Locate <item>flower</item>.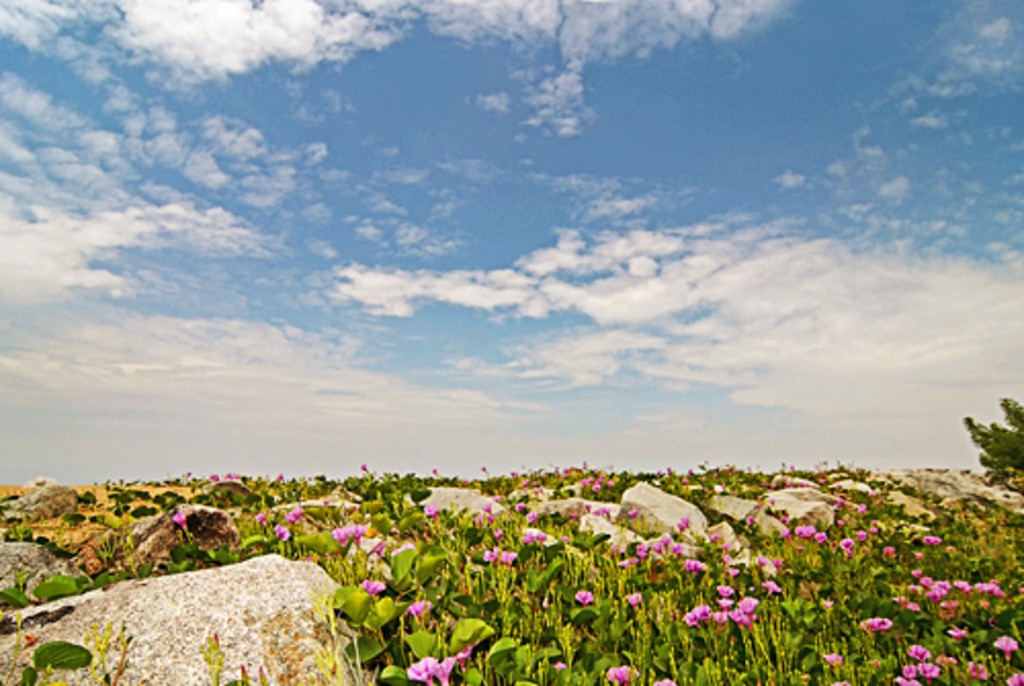
Bounding box: box(573, 588, 598, 608).
